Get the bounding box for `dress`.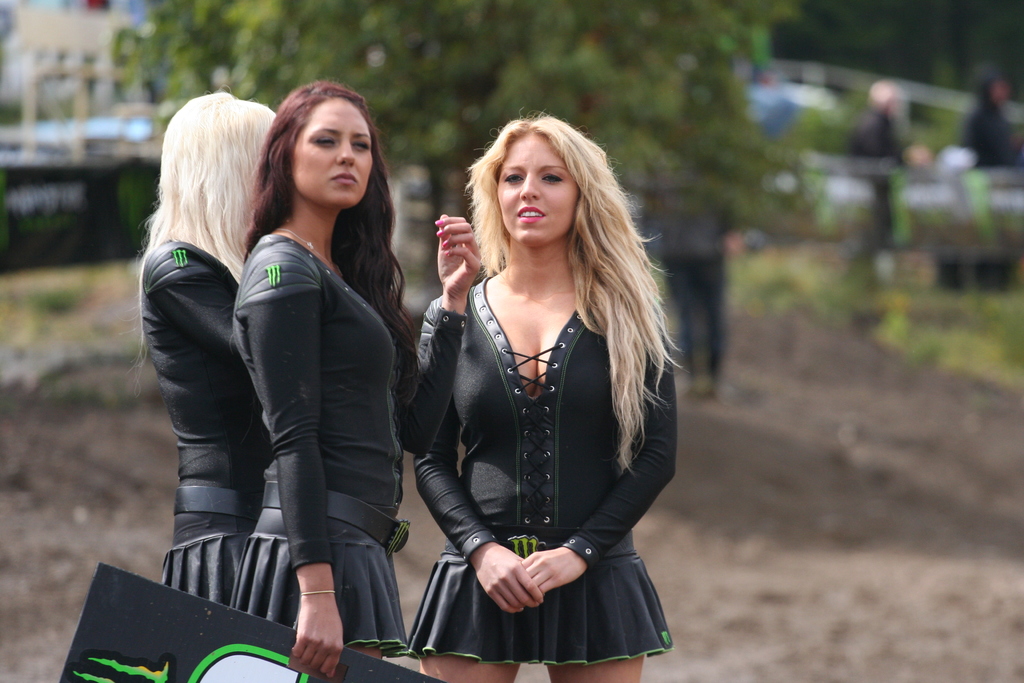
136,236,255,611.
